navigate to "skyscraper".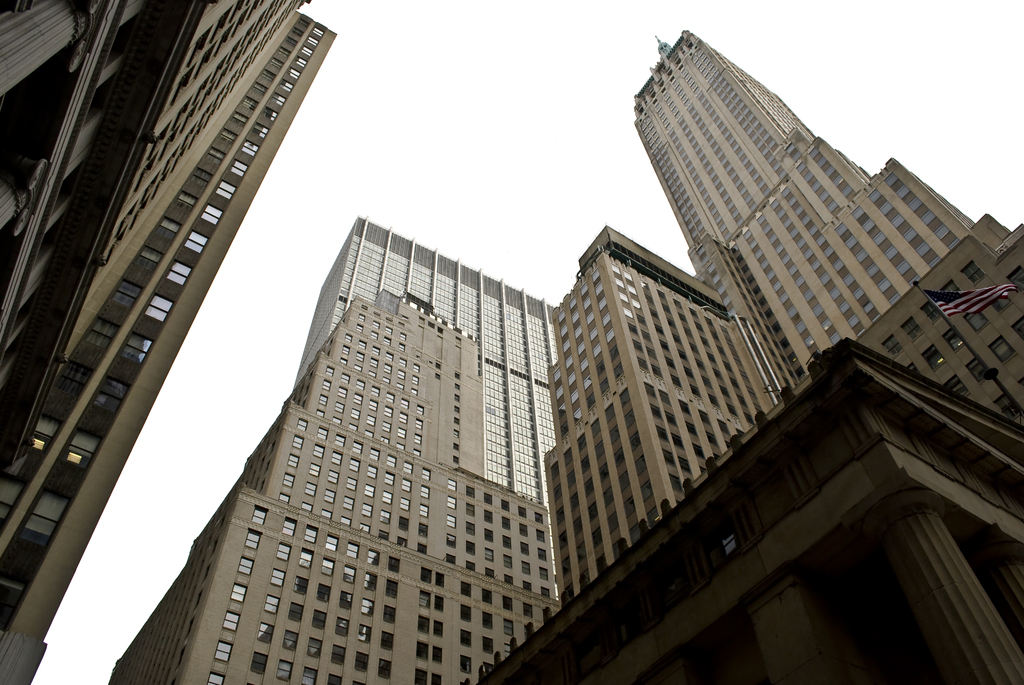
Navigation target: locate(101, 280, 548, 684).
